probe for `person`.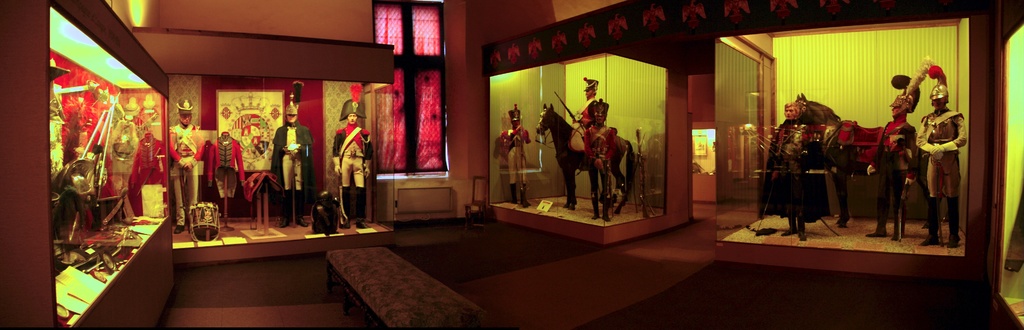
Probe result: 917, 63, 966, 252.
